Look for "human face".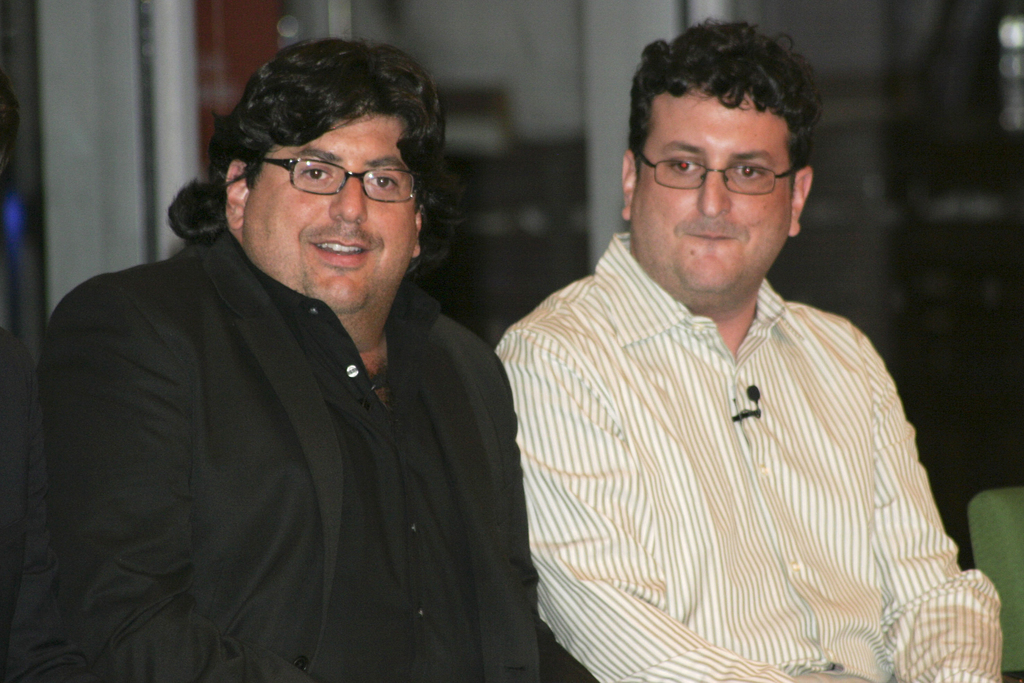
Found: x1=635, y1=94, x2=794, y2=290.
